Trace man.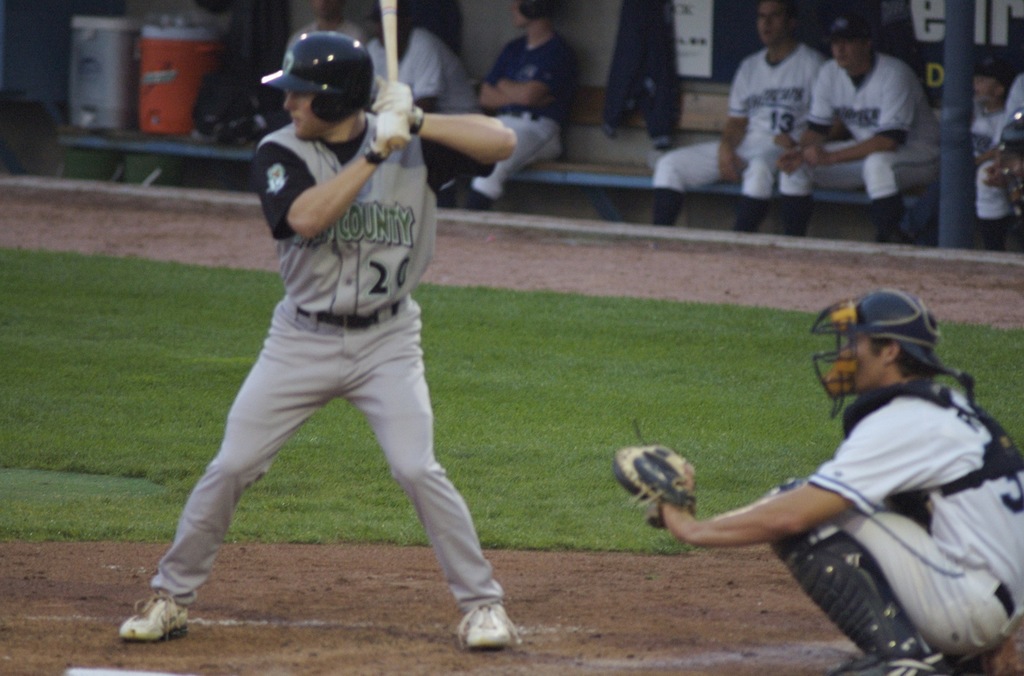
Traced to [656, 0, 812, 229].
